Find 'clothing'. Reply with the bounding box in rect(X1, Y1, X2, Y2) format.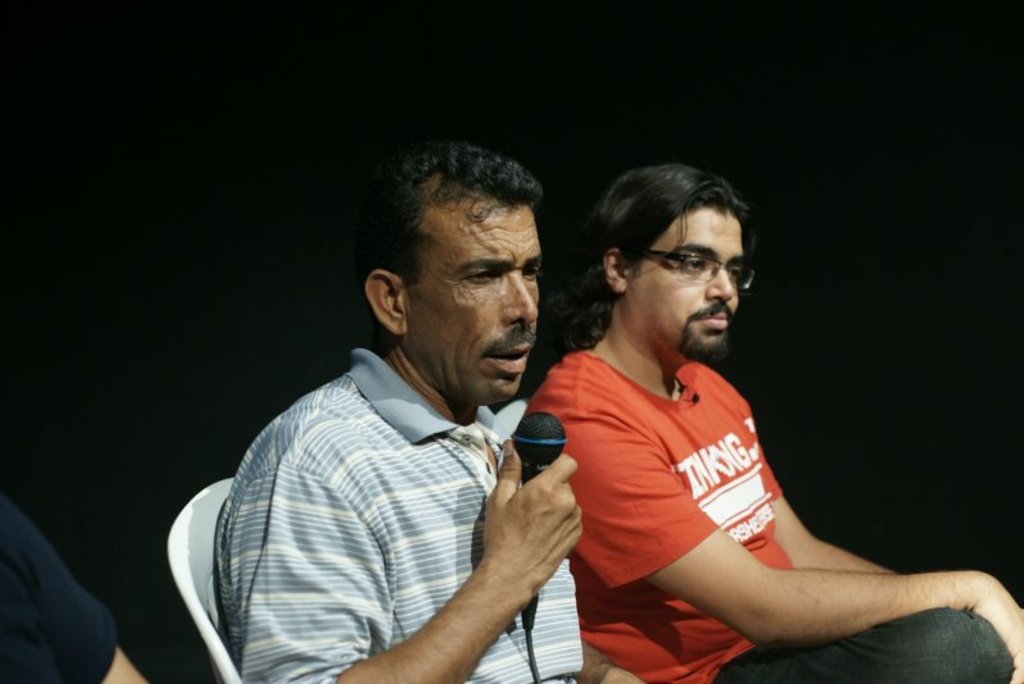
rect(191, 305, 639, 678).
